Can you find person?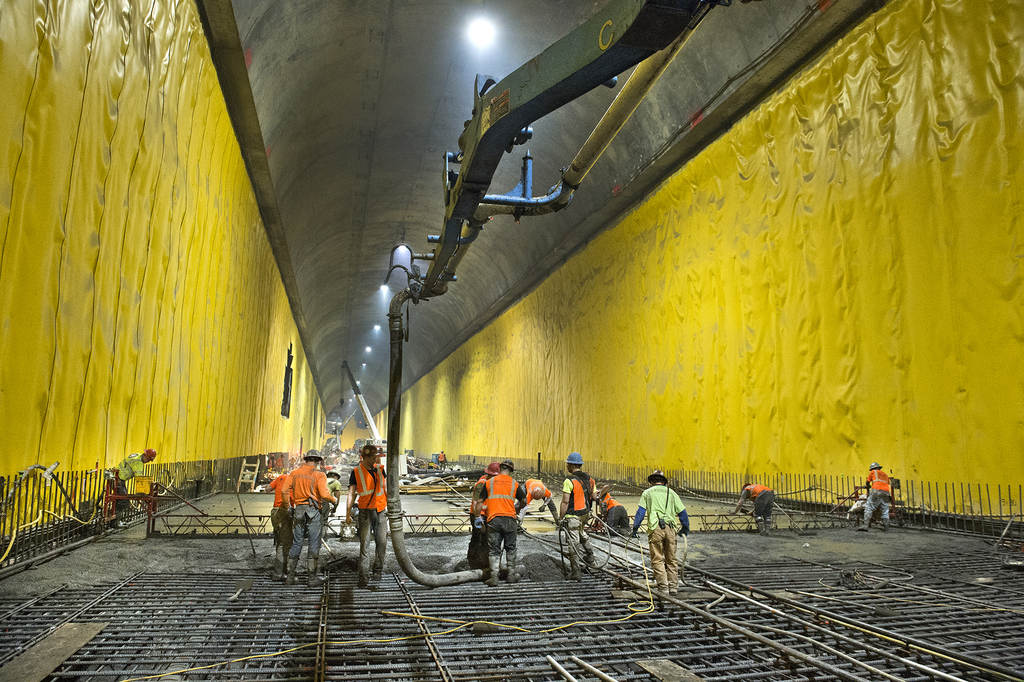
Yes, bounding box: x1=438, y1=451, x2=447, y2=469.
